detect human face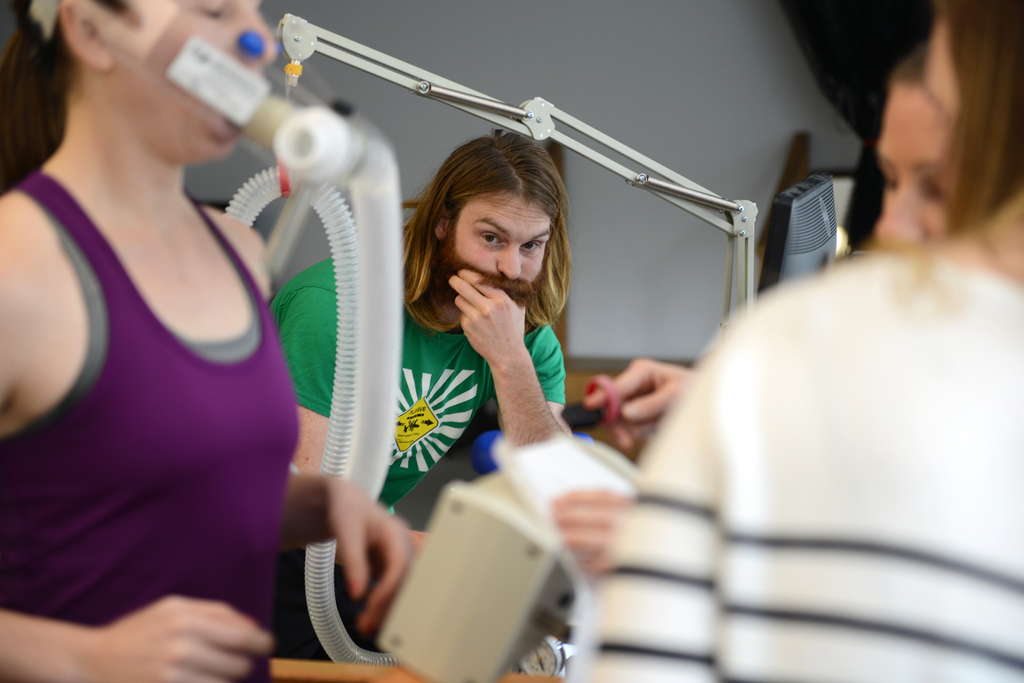
crop(452, 192, 553, 282)
